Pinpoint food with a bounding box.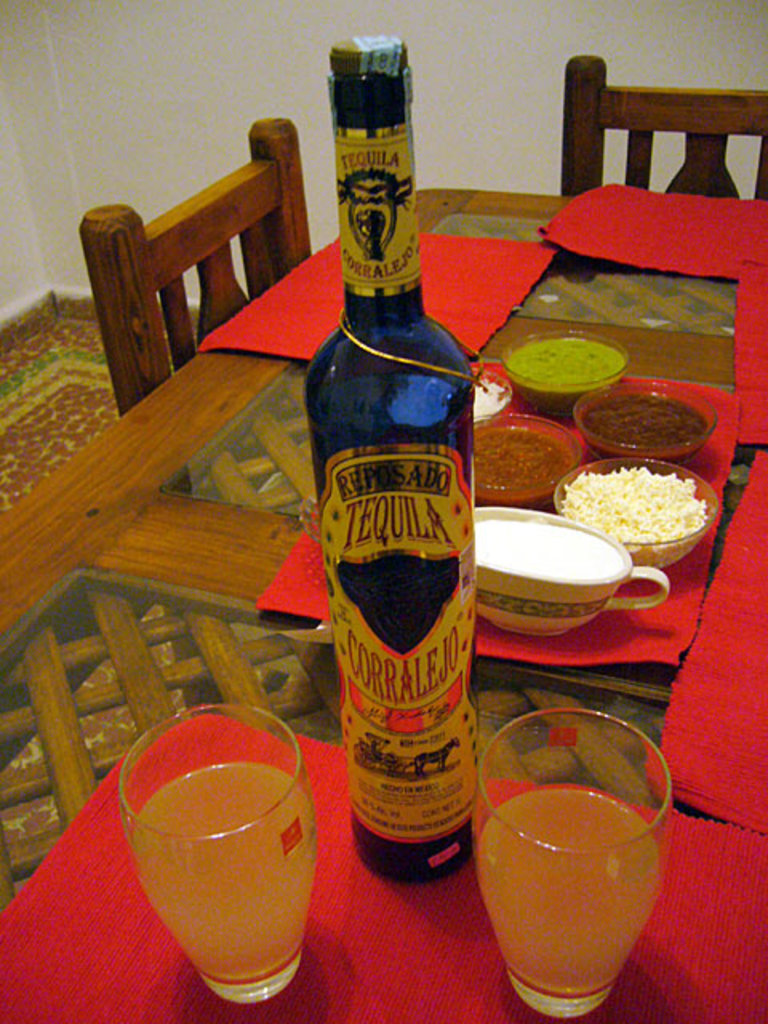
box=[506, 334, 624, 416].
